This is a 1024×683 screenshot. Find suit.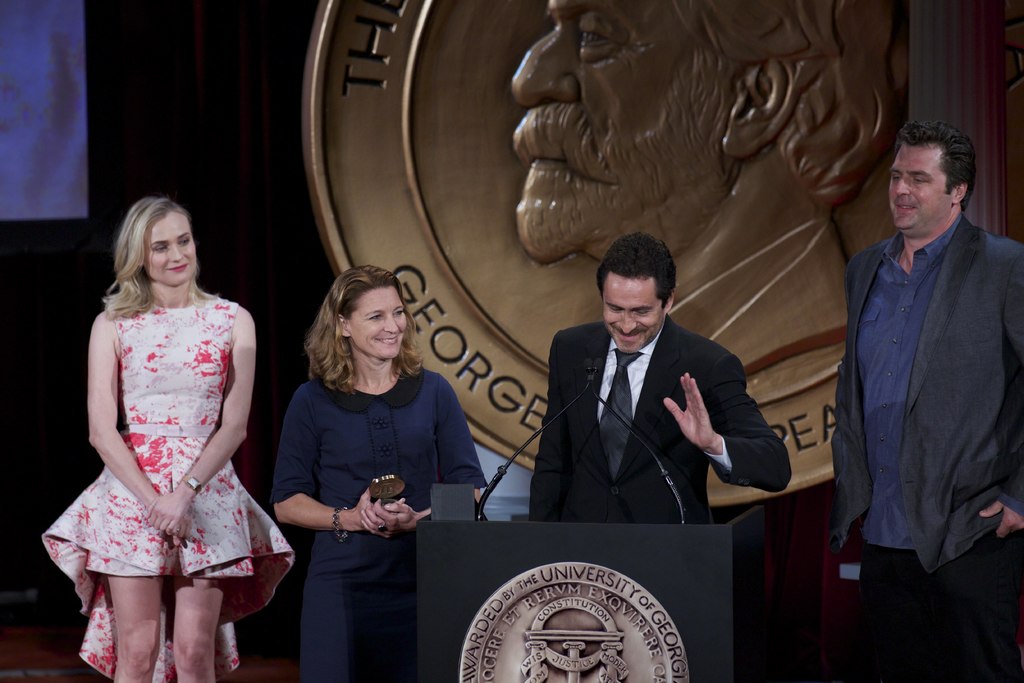
Bounding box: <box>527,314,791,523</box>.
